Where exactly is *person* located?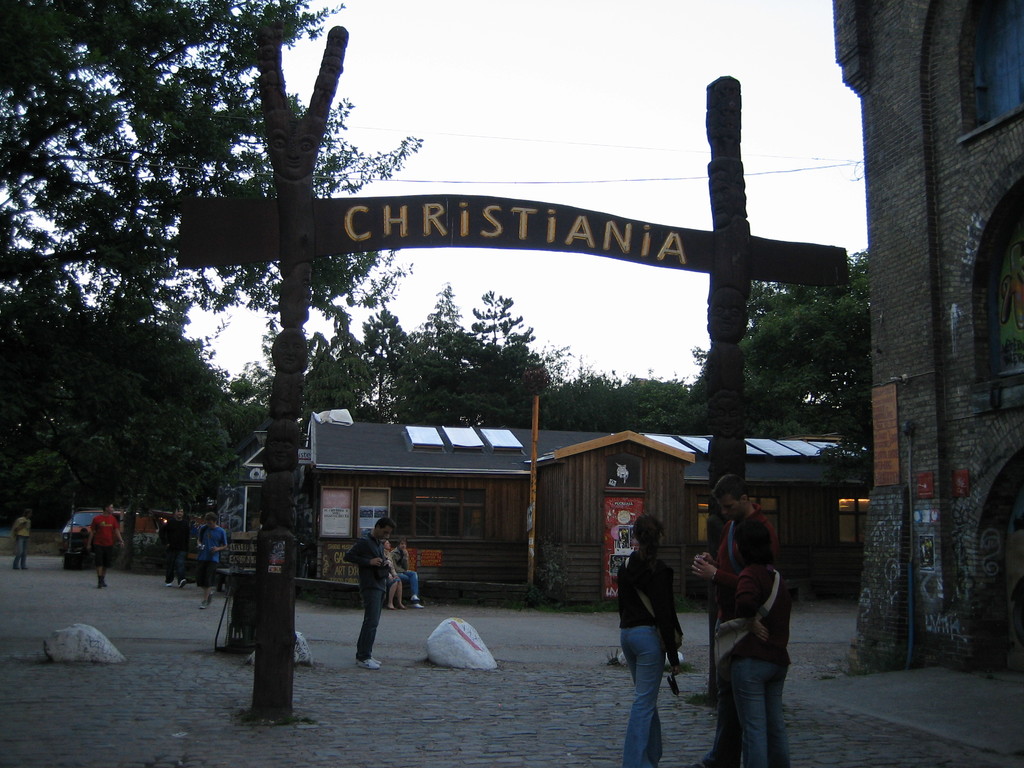
Its bounding box is l=390, t=541, r=424, b=606.
